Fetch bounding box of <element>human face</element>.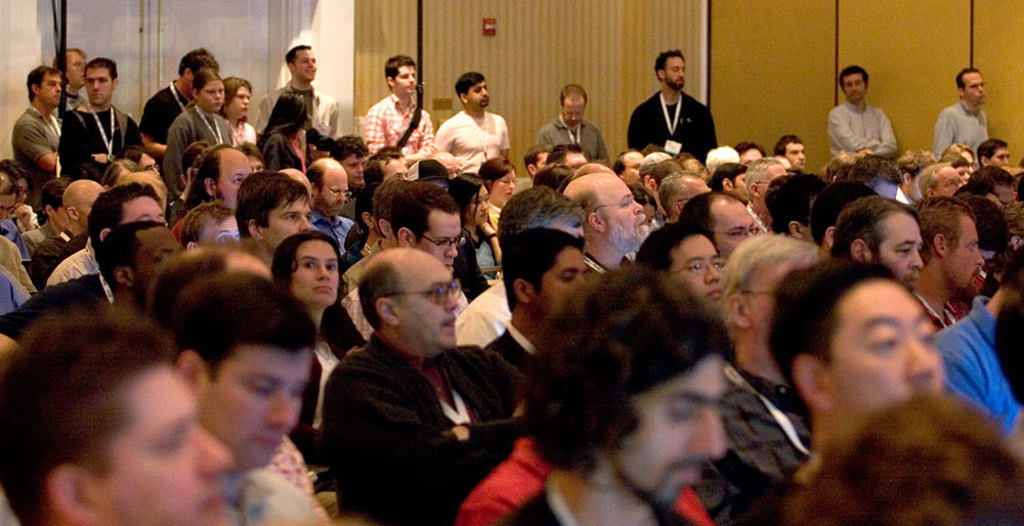
Bbox: {"left": 84, "top": 67, "right": 112, "bottom": 106}.
